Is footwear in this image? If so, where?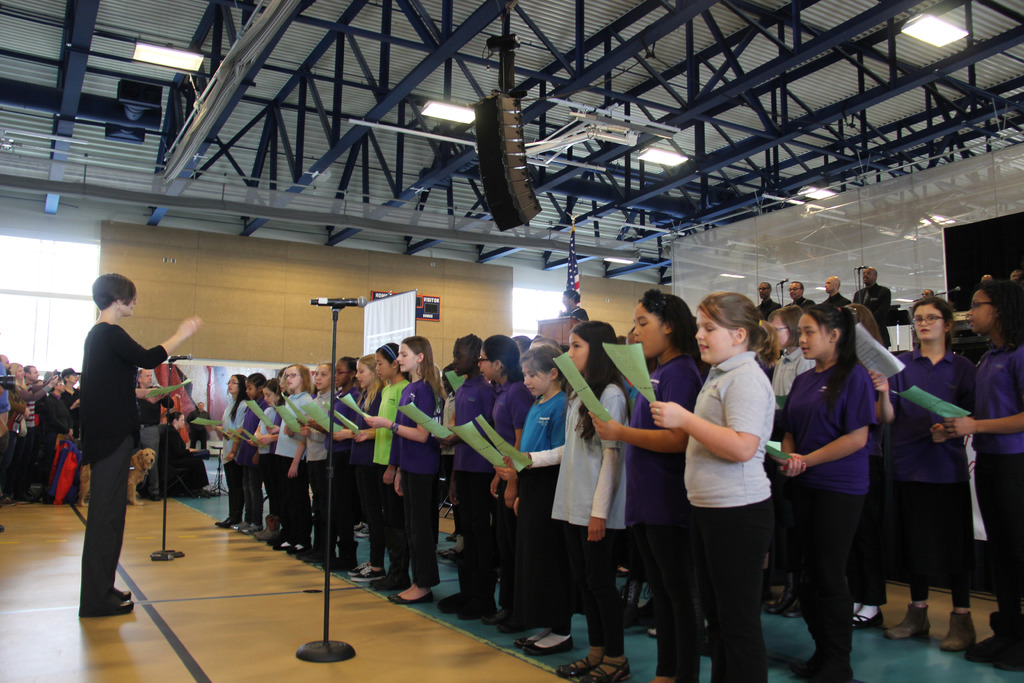
Yes, at l=447, t=531, r=455, b=540.
